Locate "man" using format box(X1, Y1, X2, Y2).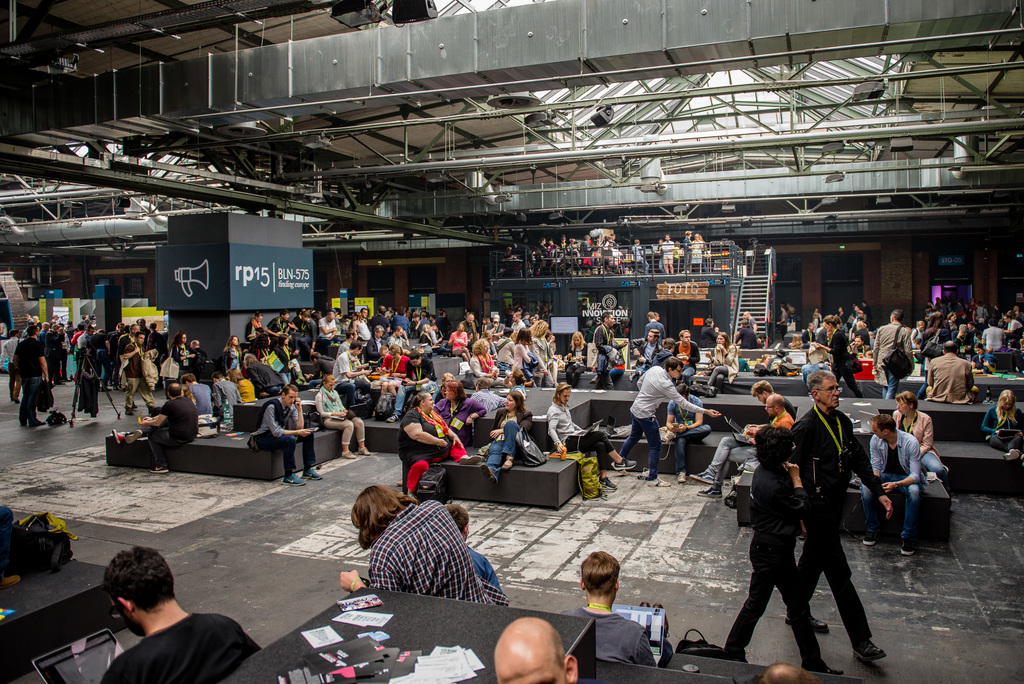
box(460, 314, 477, 343).
